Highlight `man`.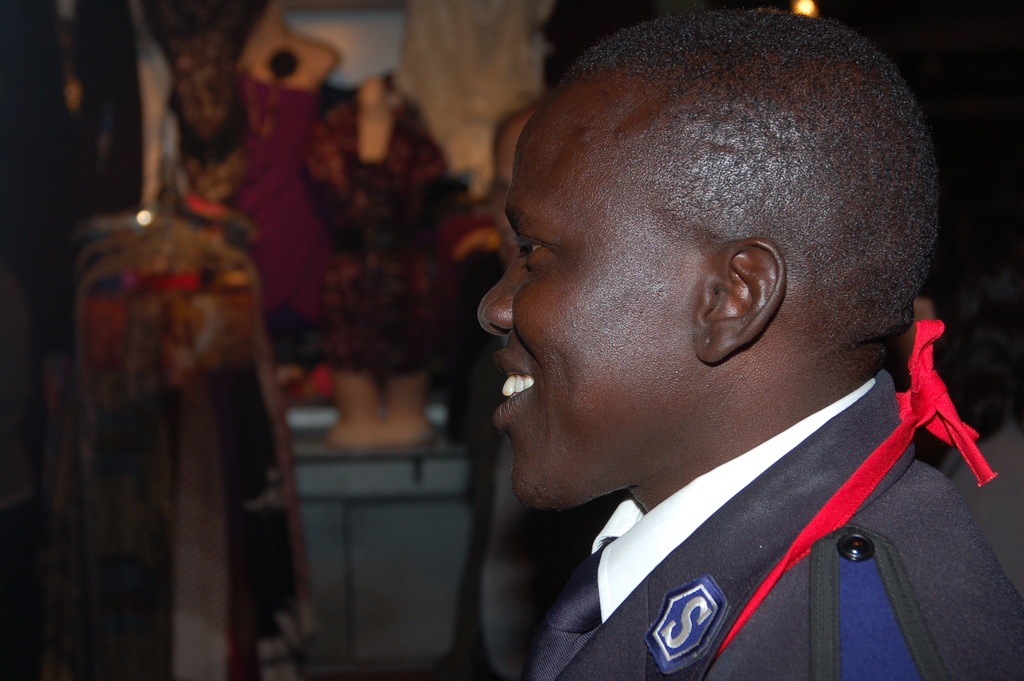
Highlighted region: crop(422, 4, 1023, 680).
